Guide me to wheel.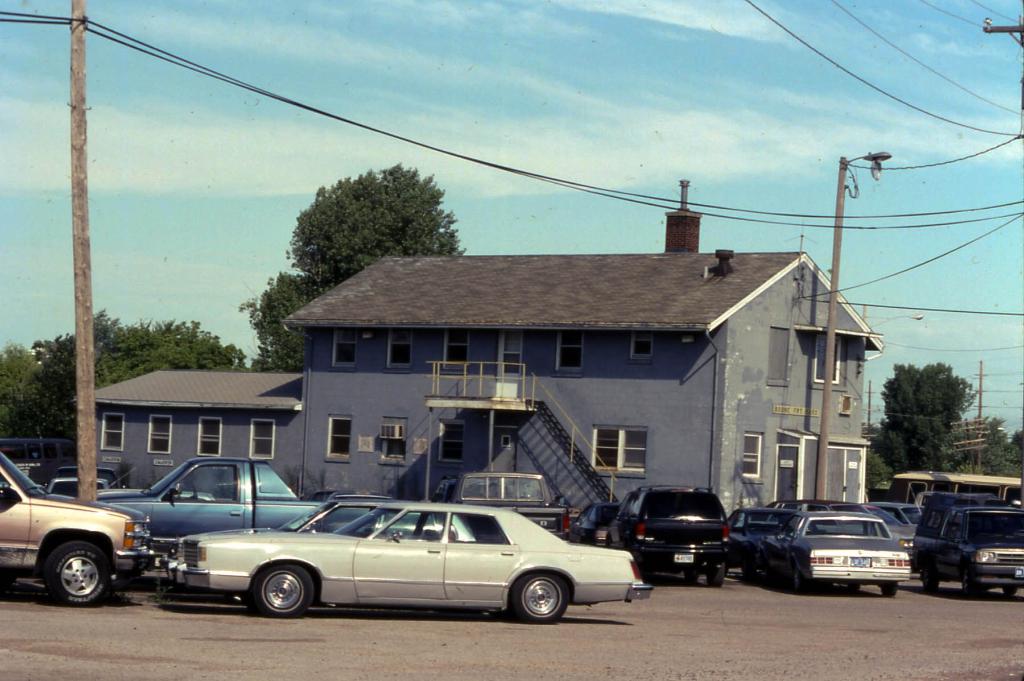
Guidance: <region>253, 562, 317, 619</region>.
